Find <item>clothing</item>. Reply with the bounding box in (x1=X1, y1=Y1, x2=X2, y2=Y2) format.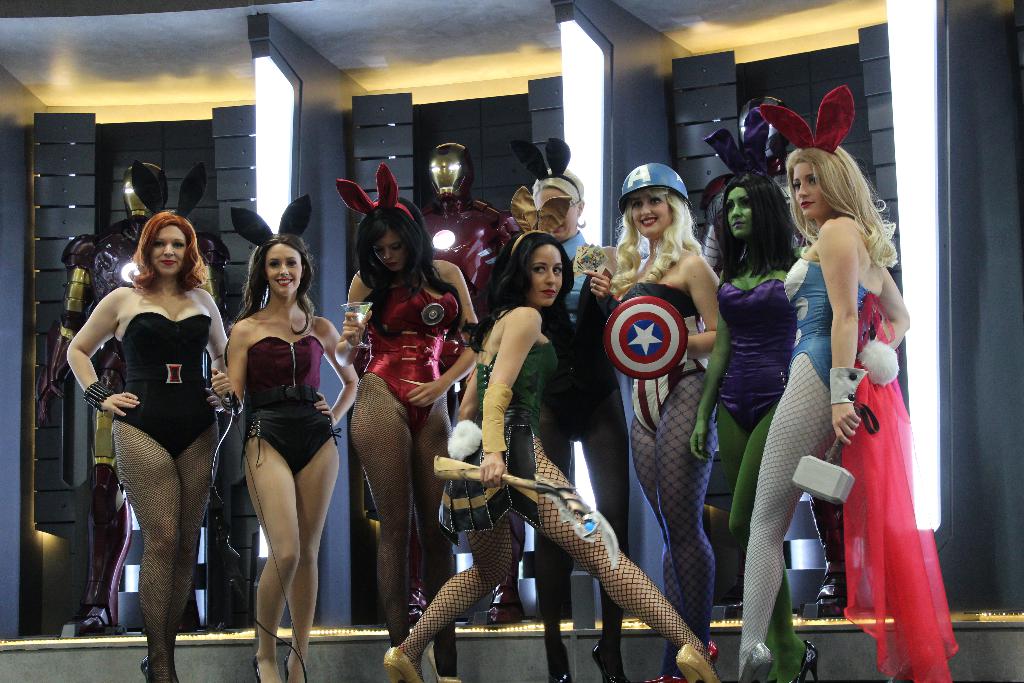
(x1=701, y1=252, x2=808, y2=450).
